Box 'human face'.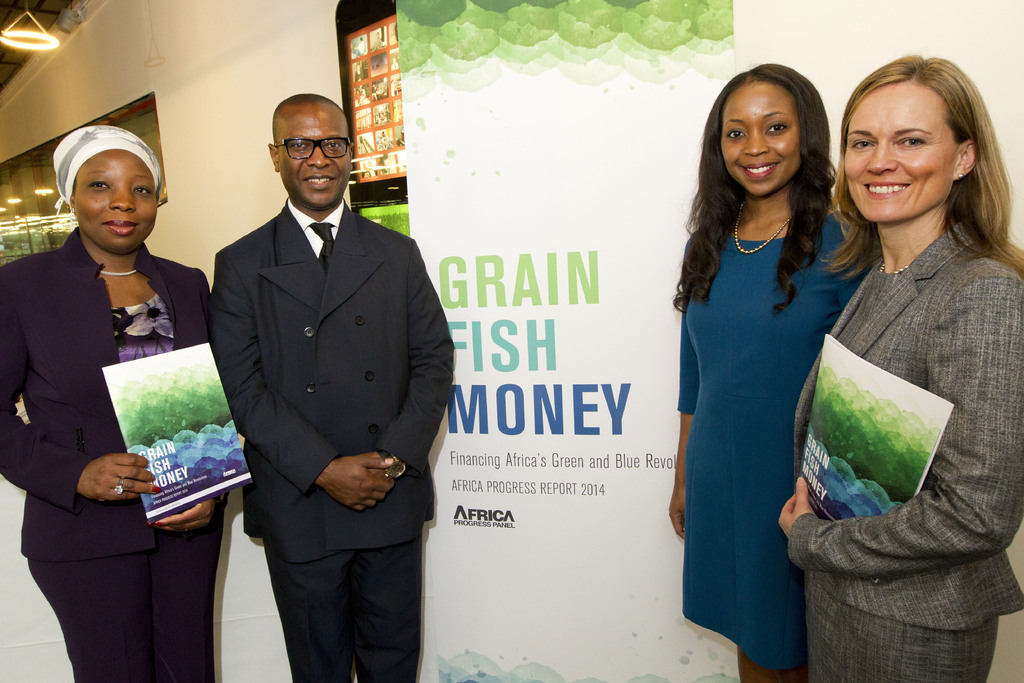
<bbox>841, 85, 954, 224</bbox>.
